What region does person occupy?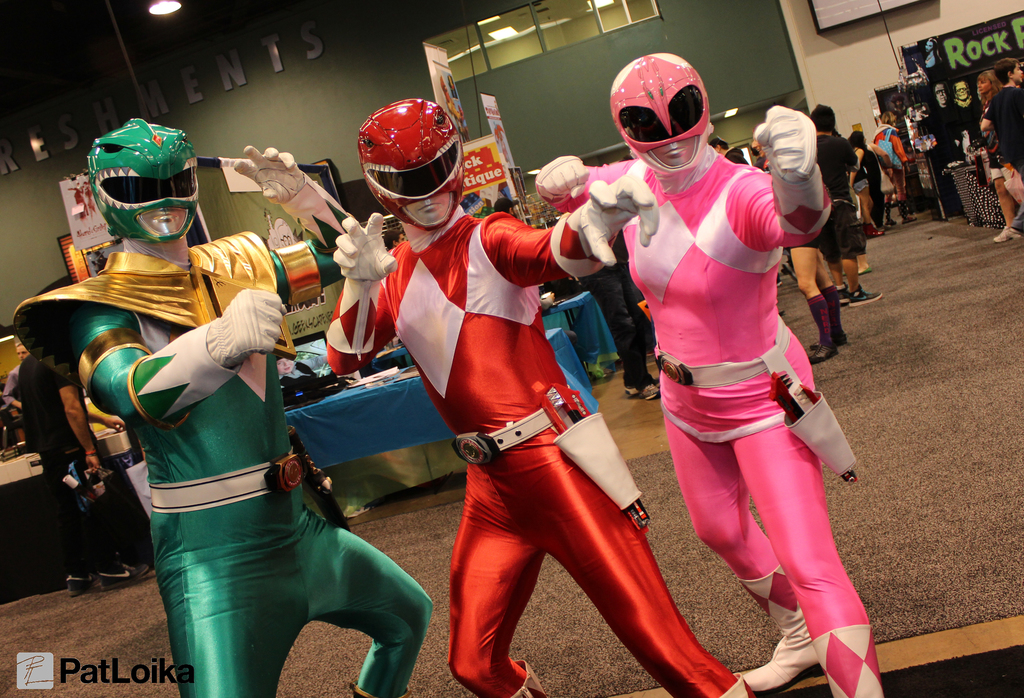
[x1=35, y1=124, x2=429, y2=697].
